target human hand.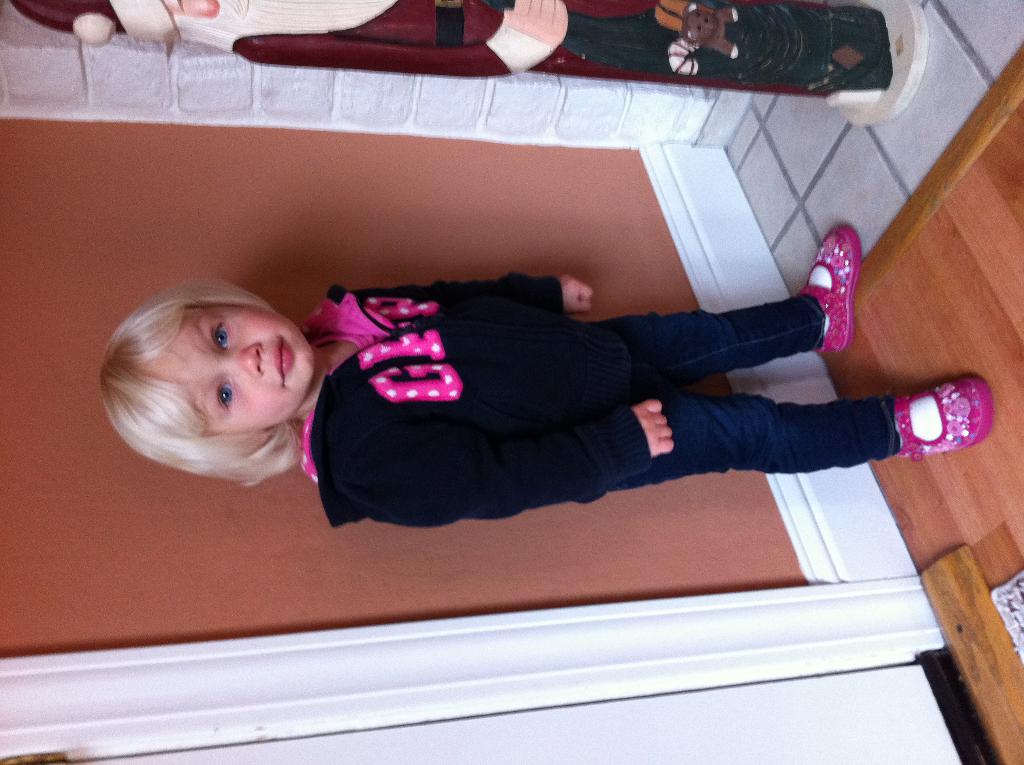
Target region: {"x1": 503, "y1": 0, "x2": 570, "y2": 46}.
